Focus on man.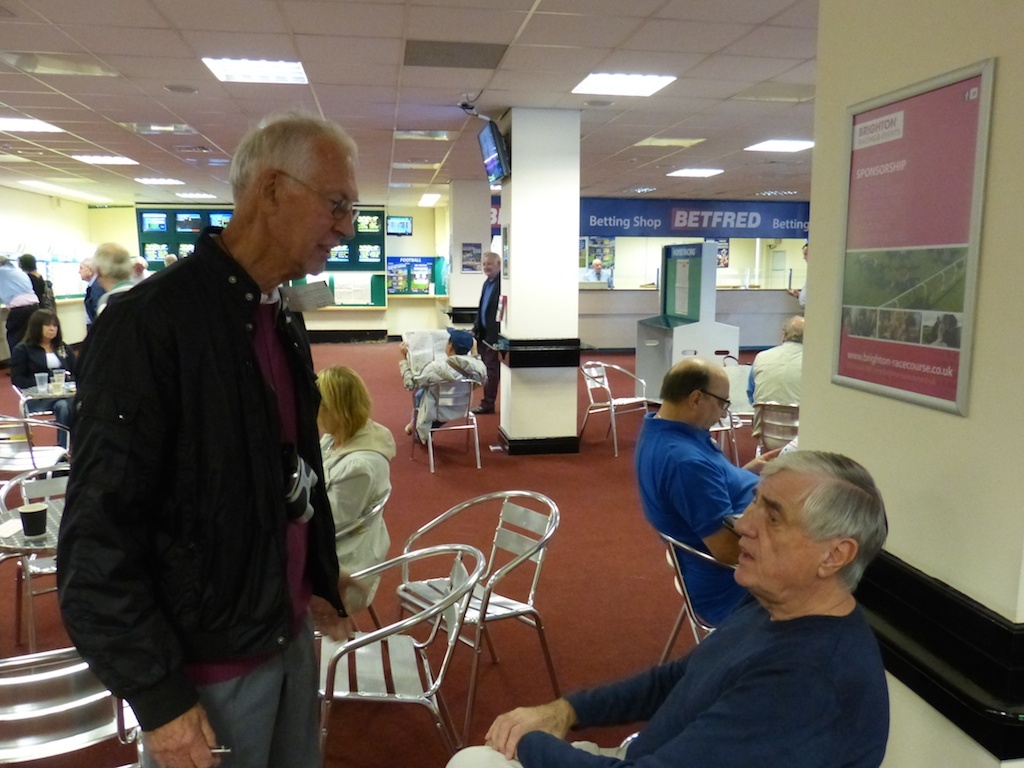
Focused at bbox=[629, 352, 781, 625].
